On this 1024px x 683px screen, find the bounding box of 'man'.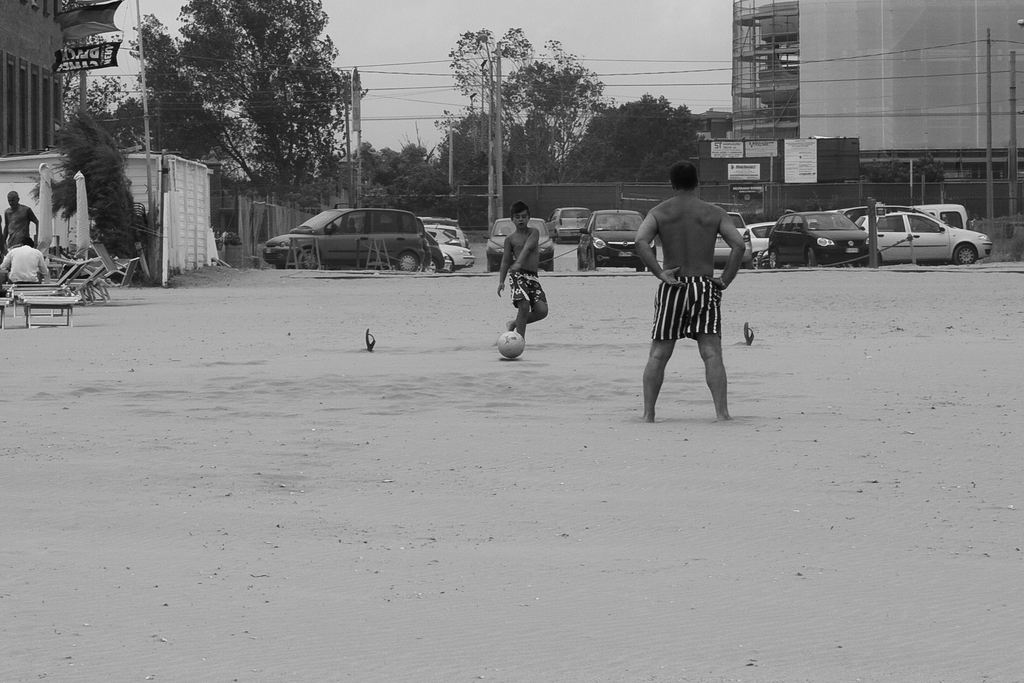
Bounding box: {"left": 3, "top": 191, "right": 40, "bottom": 248}.
